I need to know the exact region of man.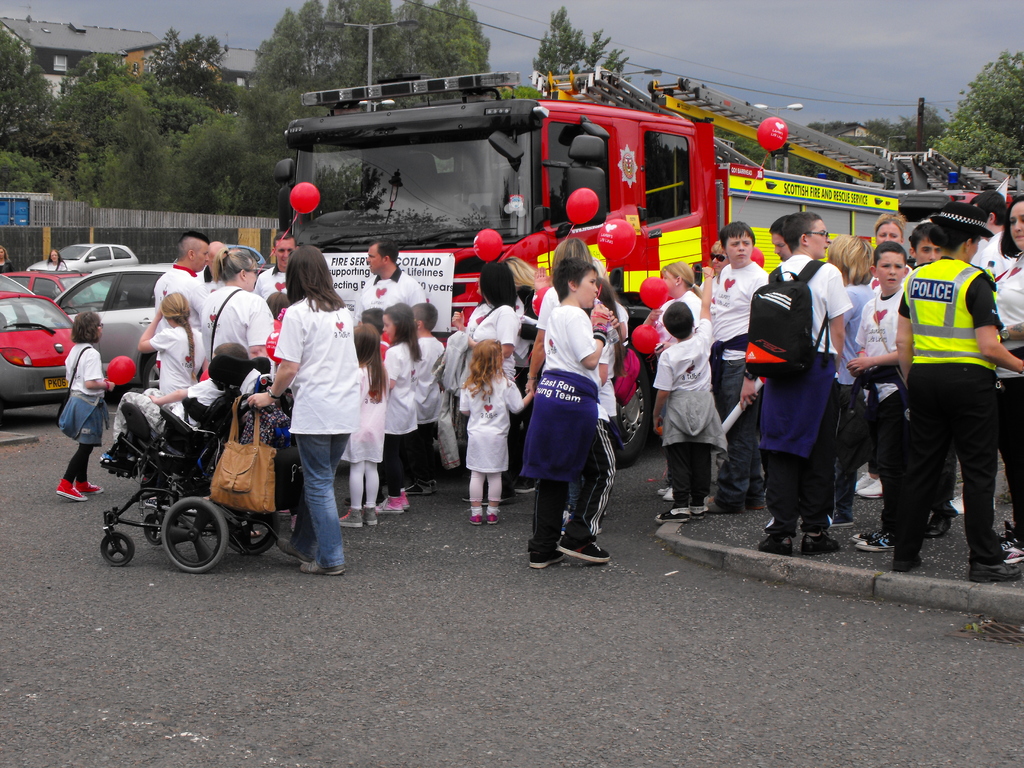
Region: 252,232,295,300.
